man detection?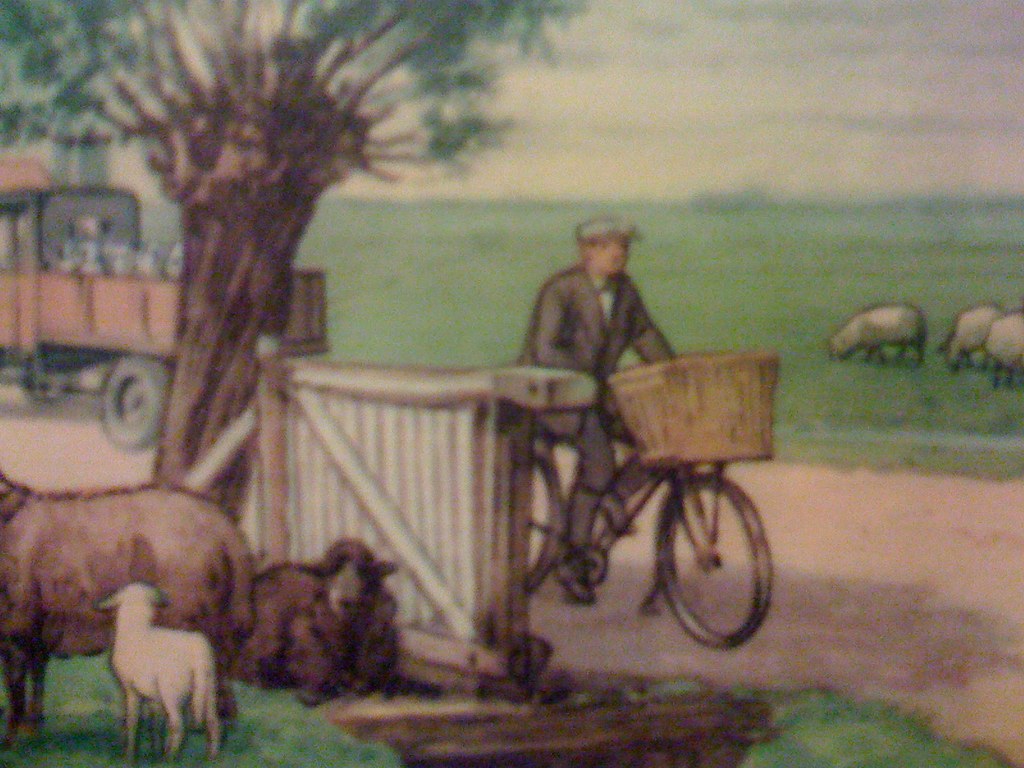
bbox=(520, 222, 678, 603)
